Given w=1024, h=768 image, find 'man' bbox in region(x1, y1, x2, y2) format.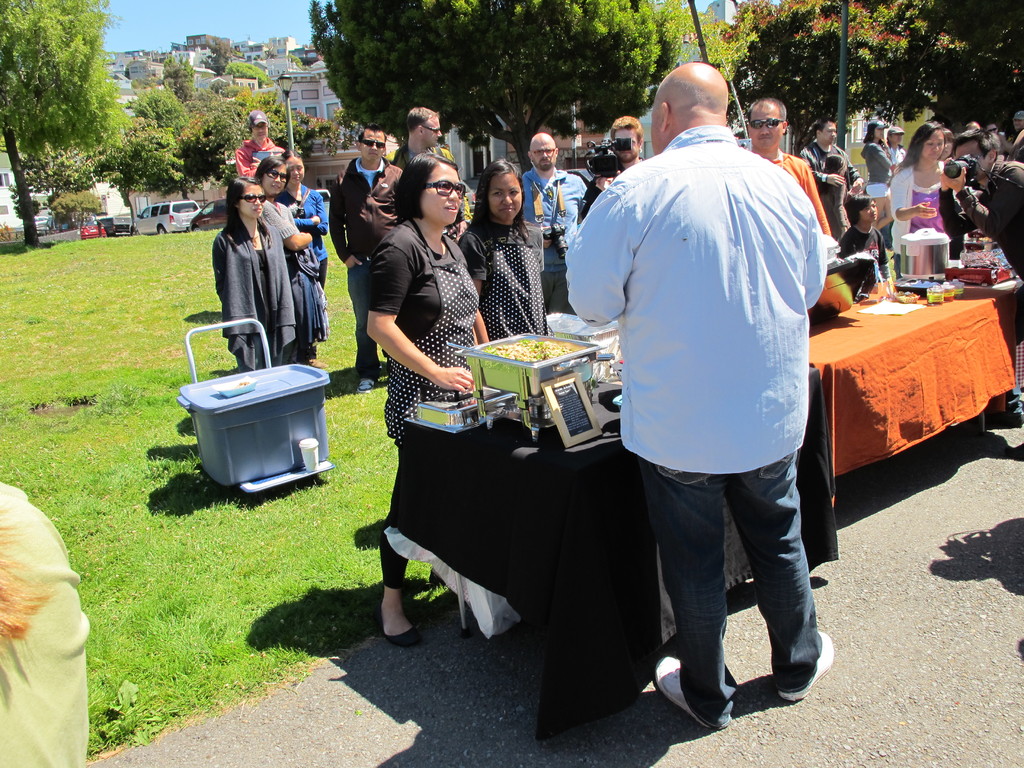
region(552, 80, 842, 737).
